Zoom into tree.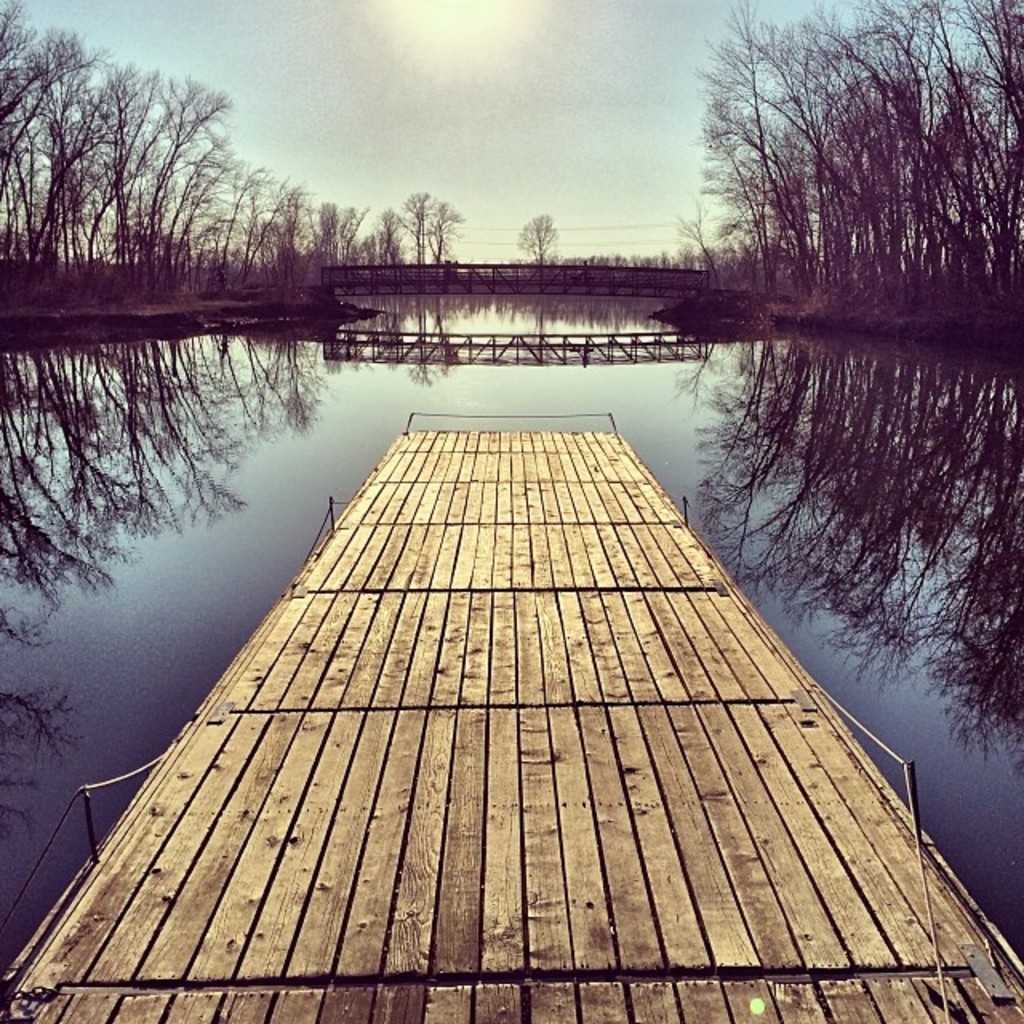
Zoom target: {"left": 438, "top": 195, "right": 466, "bottom": 272}.
